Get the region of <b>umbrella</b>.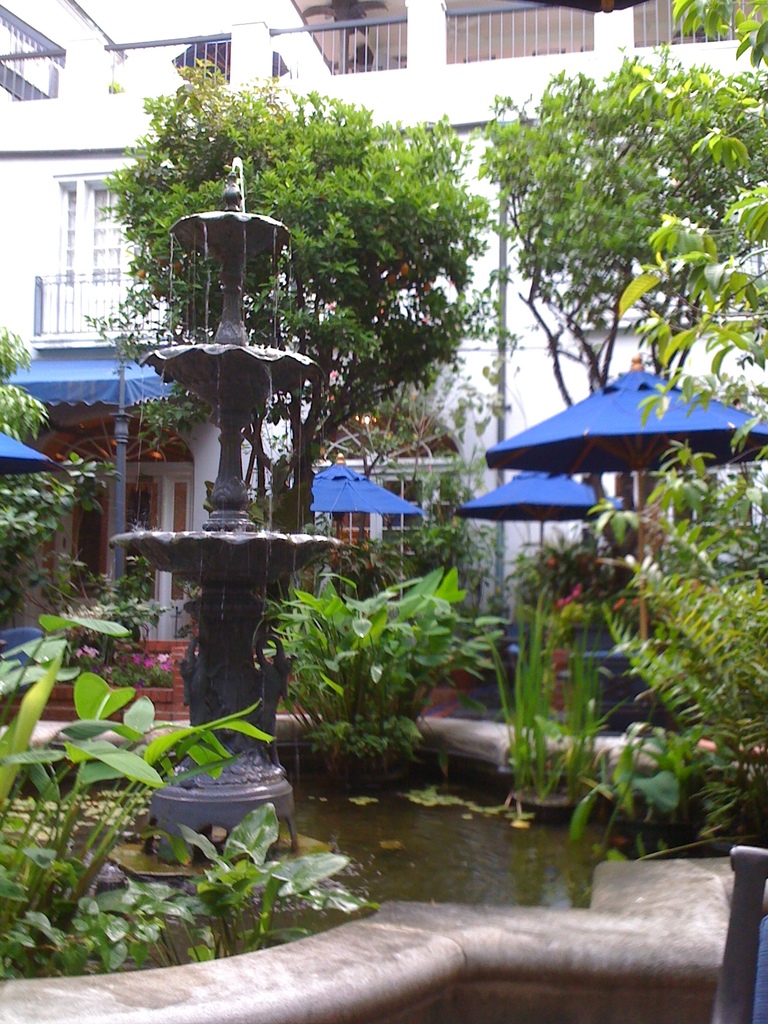
455,472,625,556.
